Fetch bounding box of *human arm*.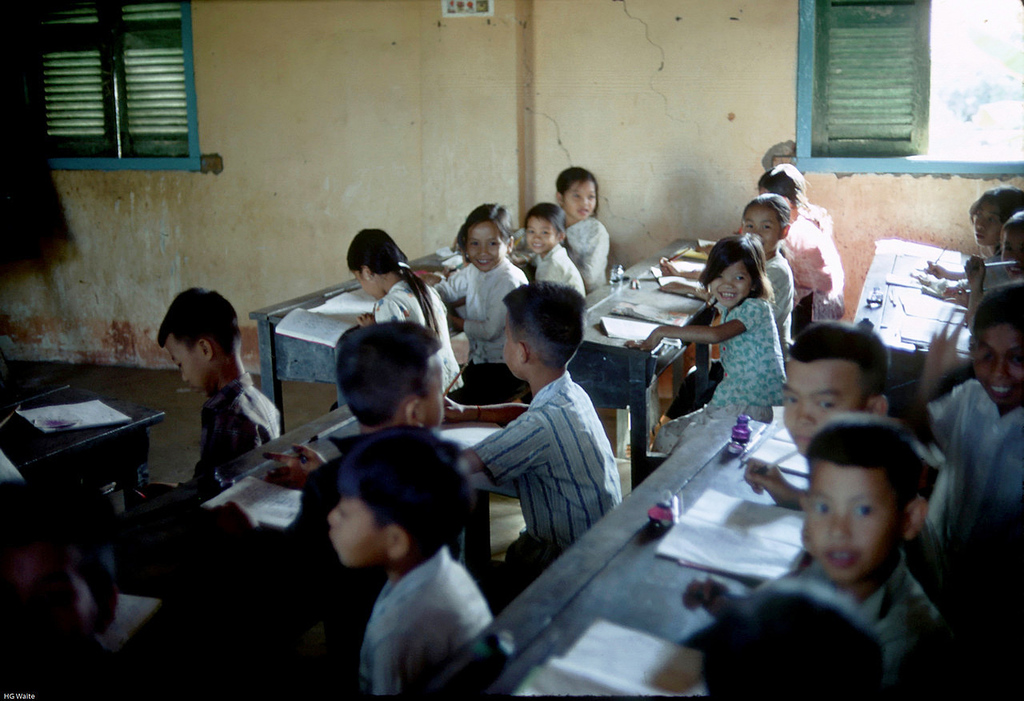
Bbox: bbox=(680, 568, 729, 613).
